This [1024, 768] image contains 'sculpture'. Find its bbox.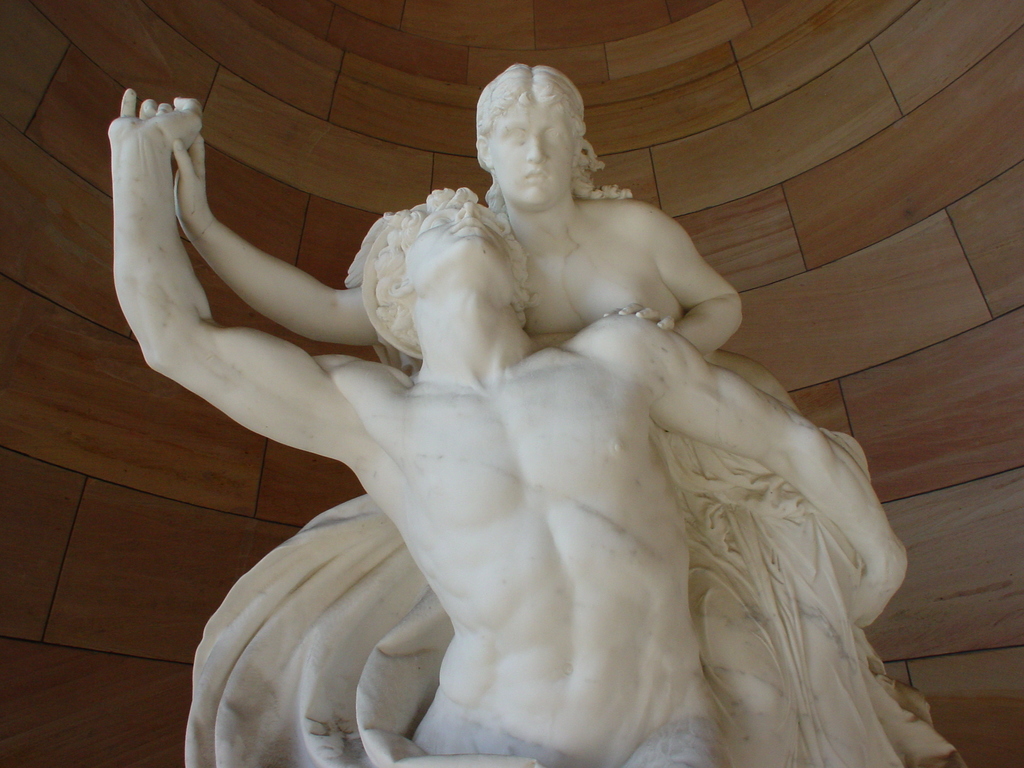
[108,83,913,762].
